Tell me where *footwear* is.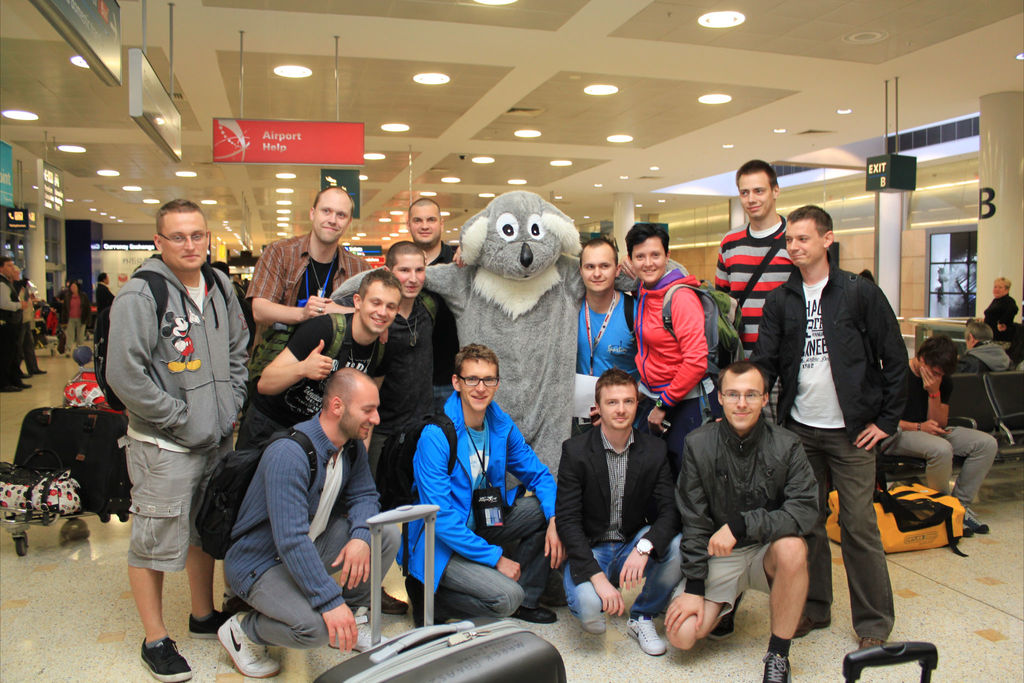
*footwear* is at (x1=962, y1=525, x2=974, y2=539).
